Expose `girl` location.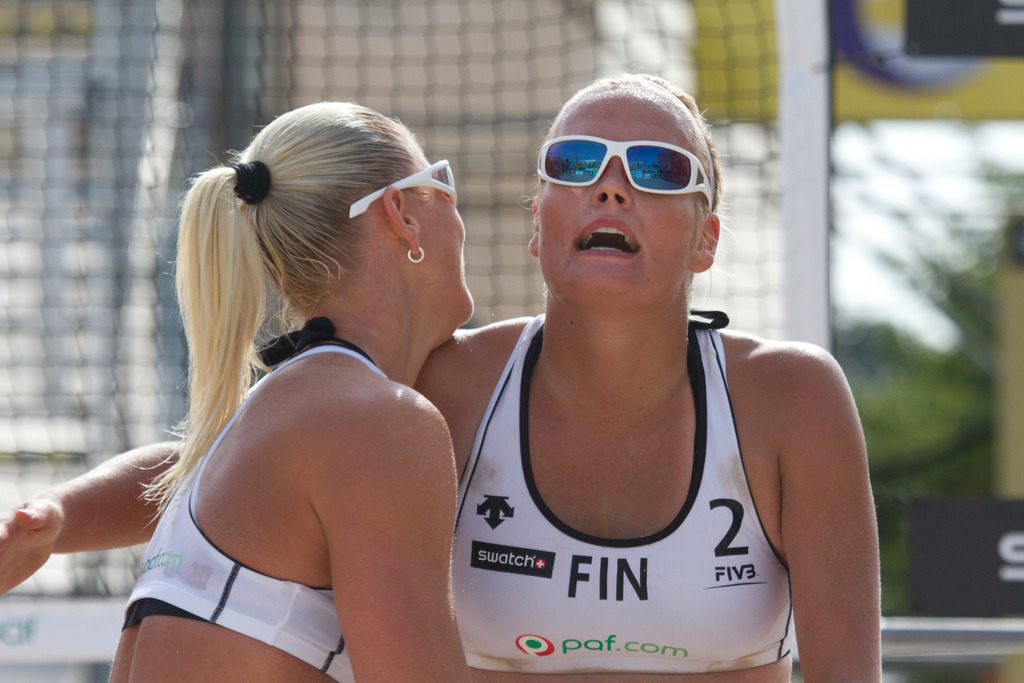
Exposed at [left=104, top=104, right=476, bottom=682].
